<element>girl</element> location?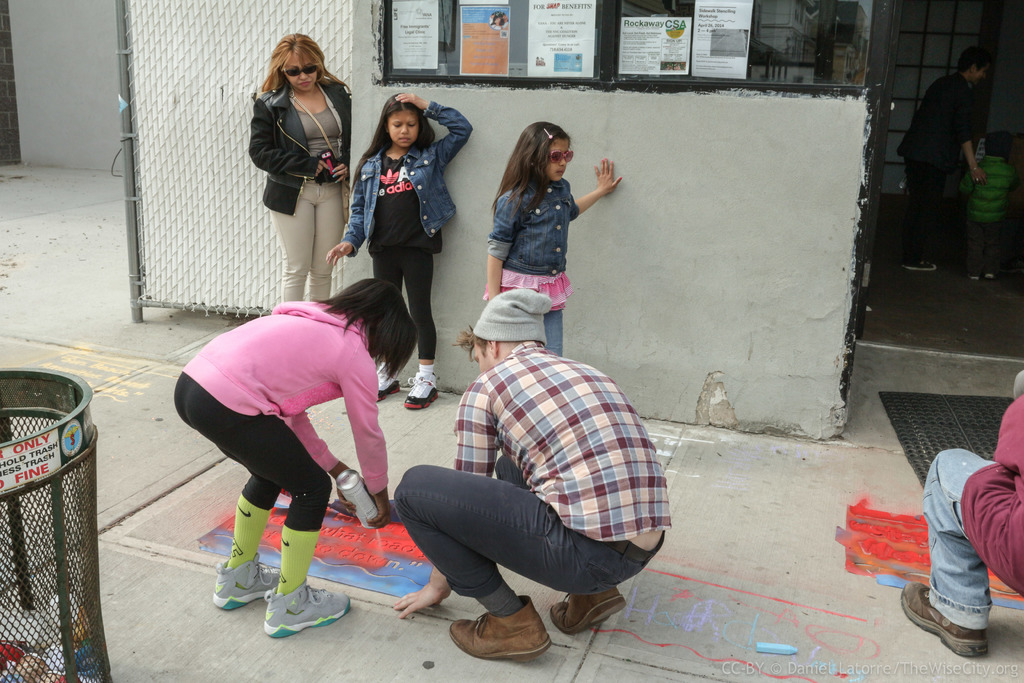
BBox(175, 278, 420, 641)
